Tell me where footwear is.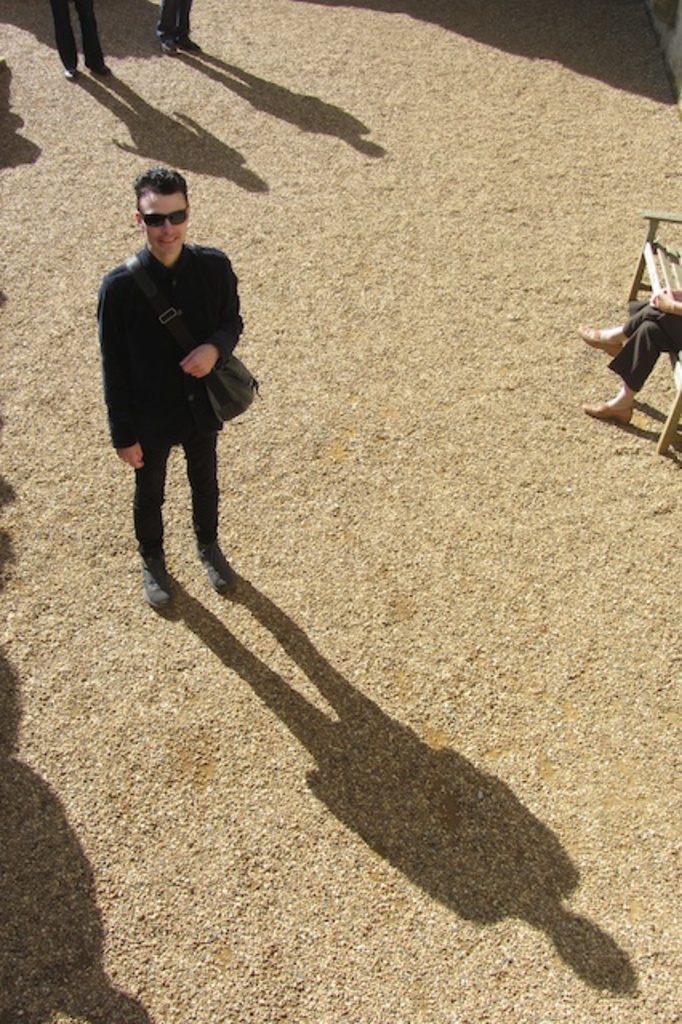
footwear is at <box>575,326,626,360</box>.
